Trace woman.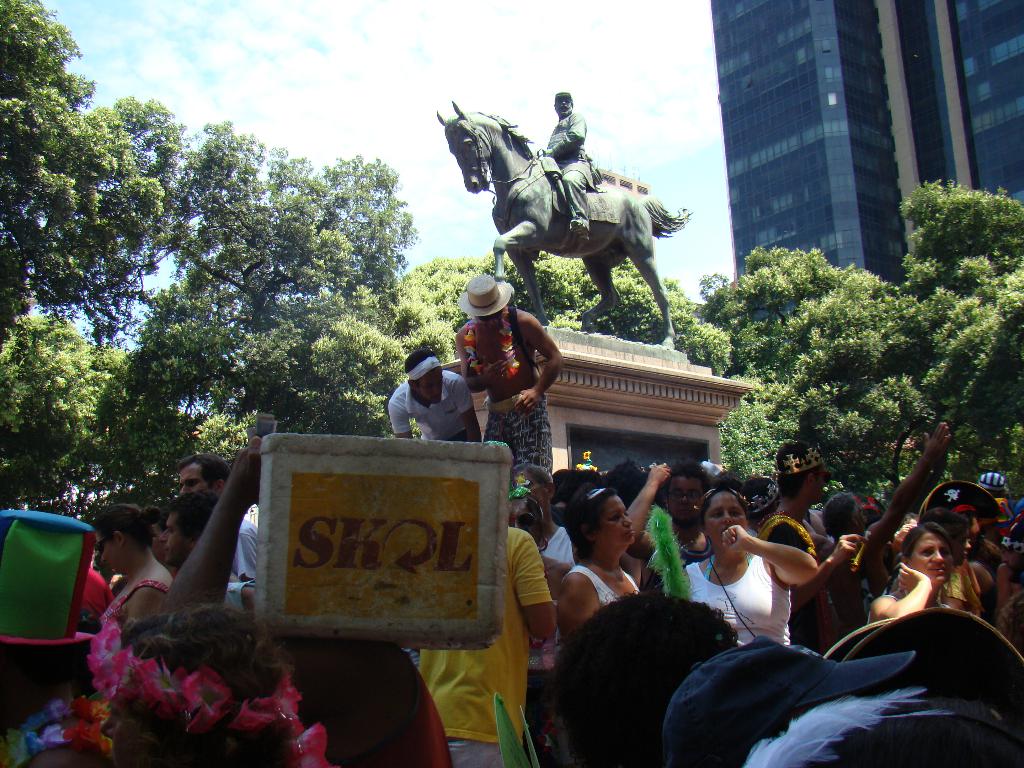
Traced to l=87, t=500, r=169, b=633.
